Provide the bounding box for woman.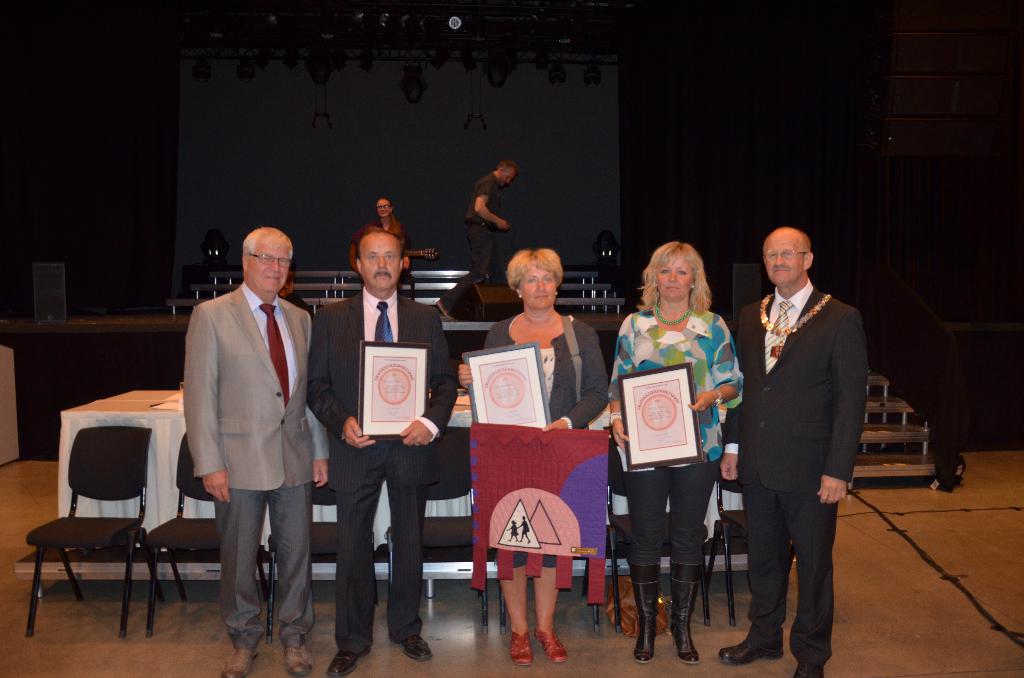
<box>447,243,623,642</box>.
